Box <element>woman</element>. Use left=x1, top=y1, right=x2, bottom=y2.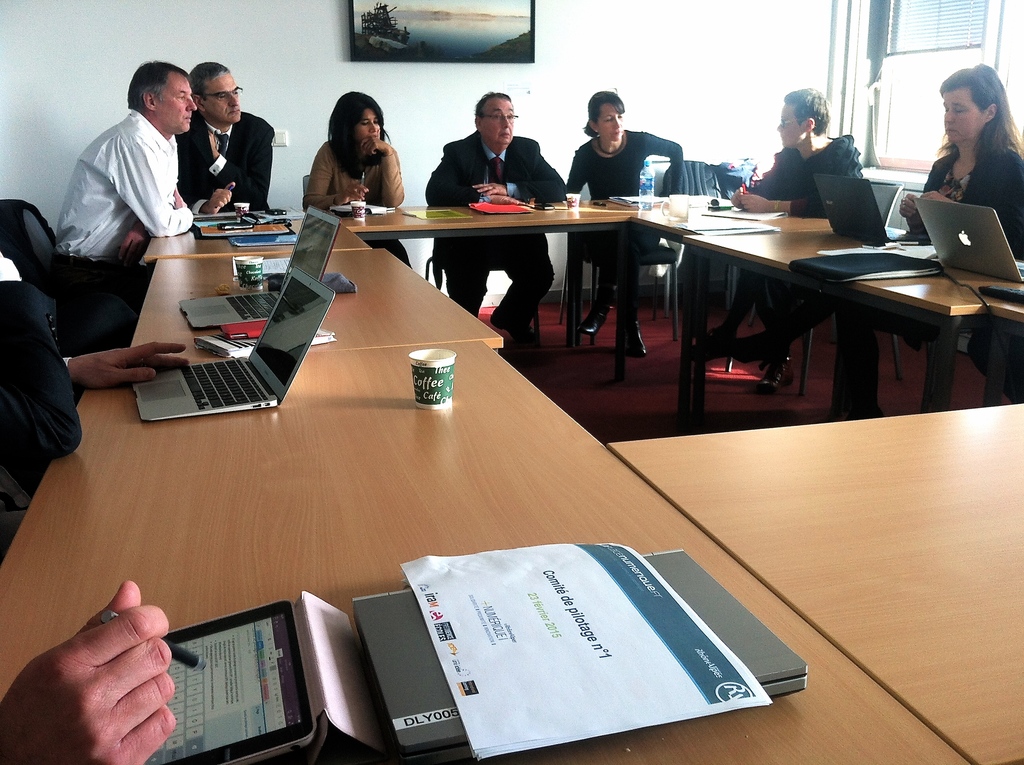
left=298, top=95, right=403, bottom=211.
